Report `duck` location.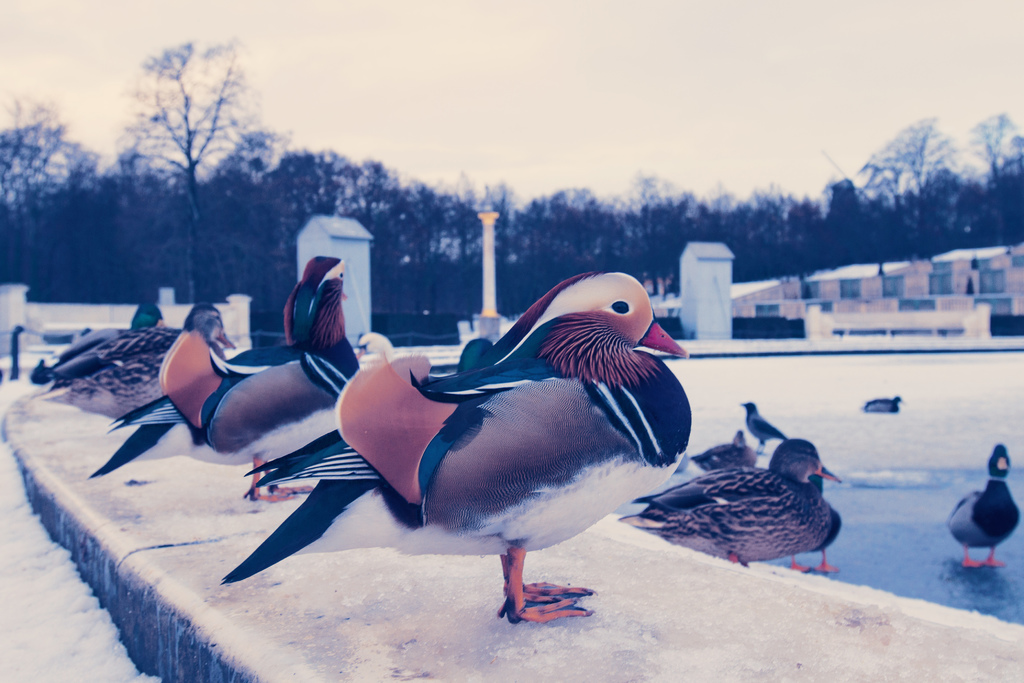
Report: BBox(347, 325, 391, 381).
